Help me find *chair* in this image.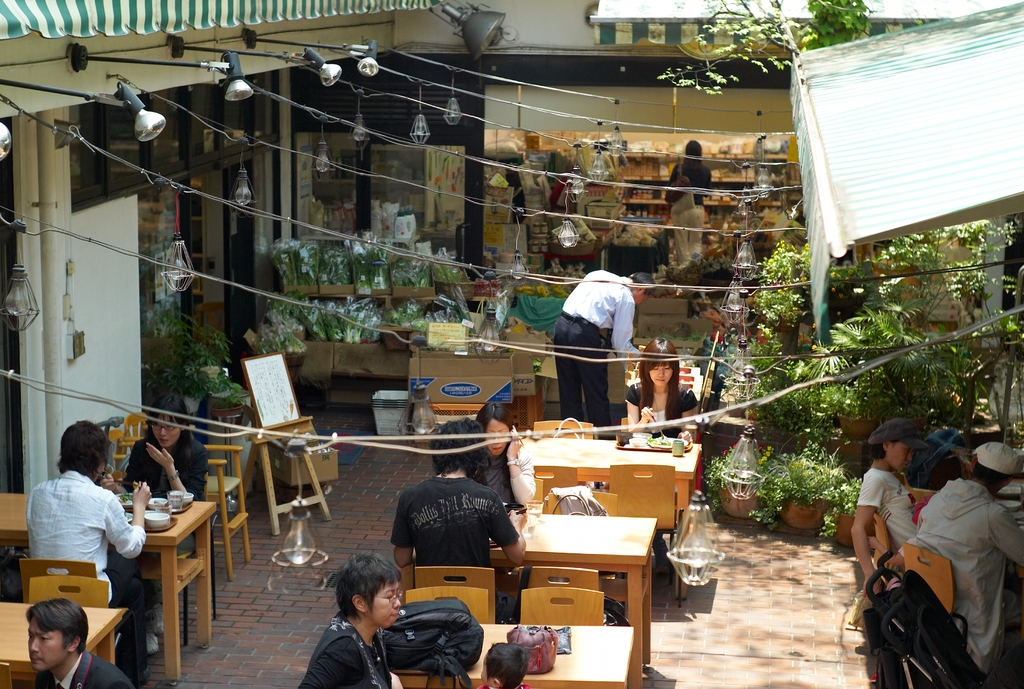
Found it: select_region(520, 588, 607, 629).
